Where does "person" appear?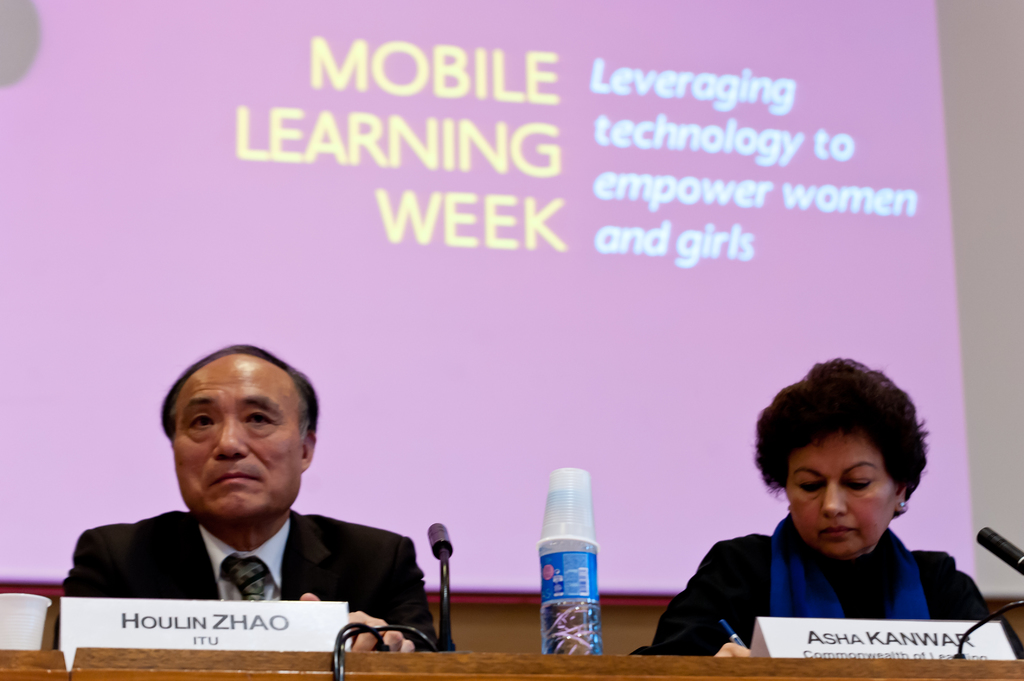
Appears at {"x1": 68, "y1": 343, "x2": 431, "y2": 662}.
